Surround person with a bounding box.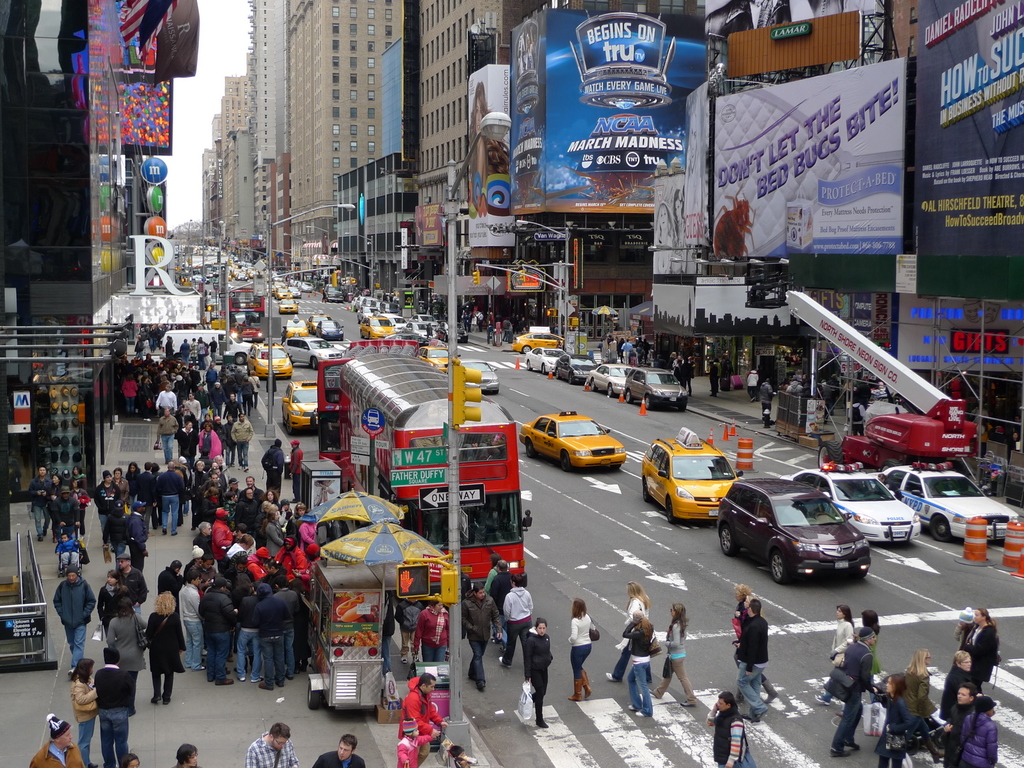
detection(172, 745, 197, 767).
